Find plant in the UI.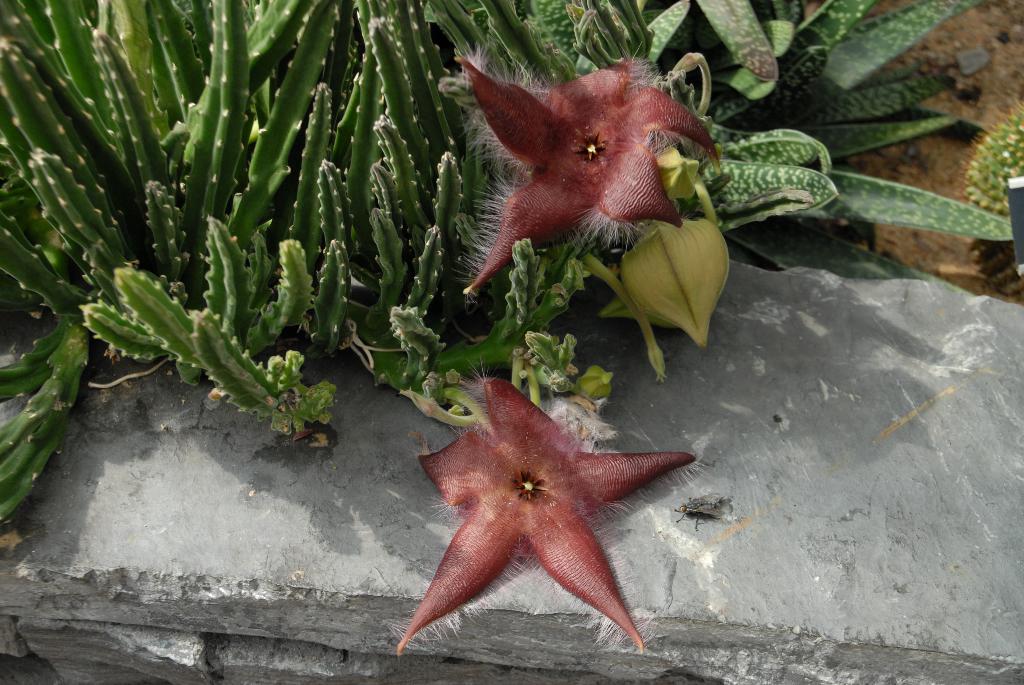
UI element at Rect(598, 0, 1023, 301).
